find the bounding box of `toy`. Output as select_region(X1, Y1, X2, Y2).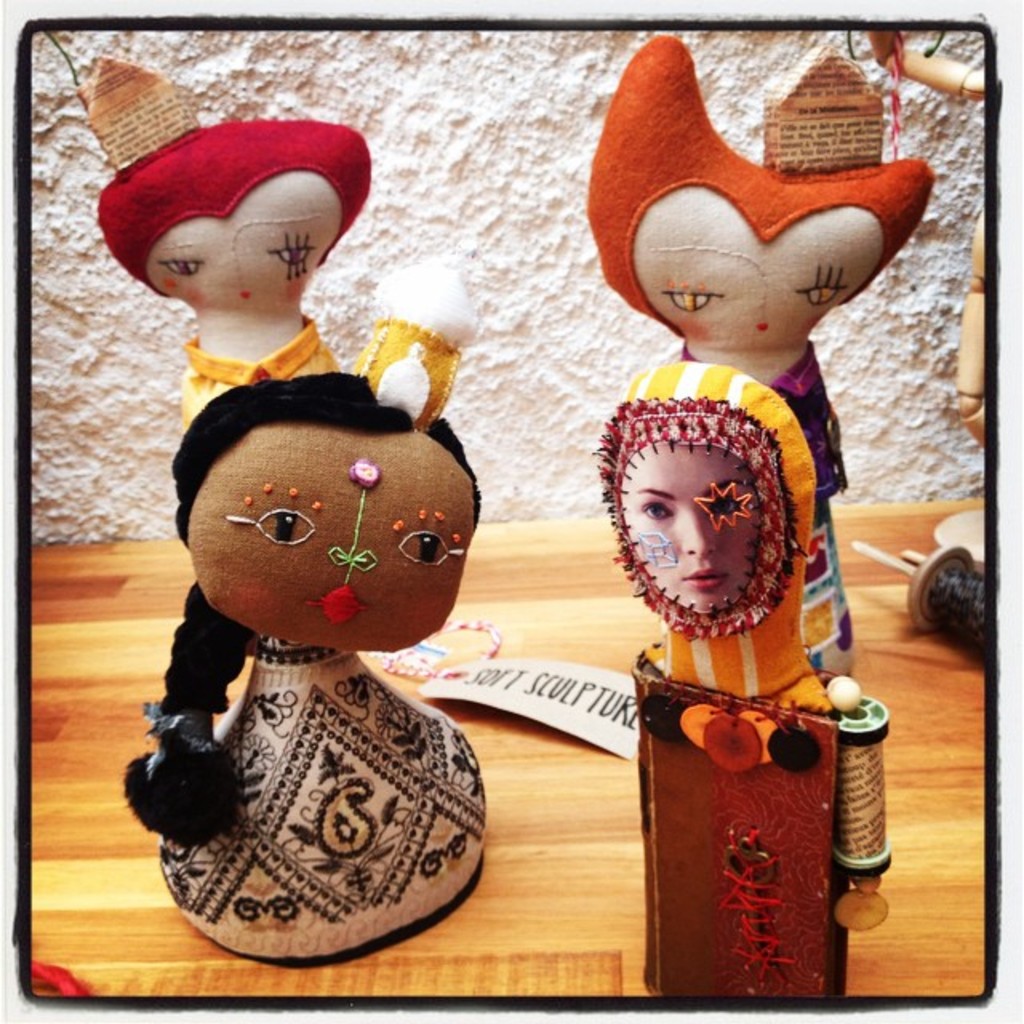
select_region(67, 48, 477, 960).
